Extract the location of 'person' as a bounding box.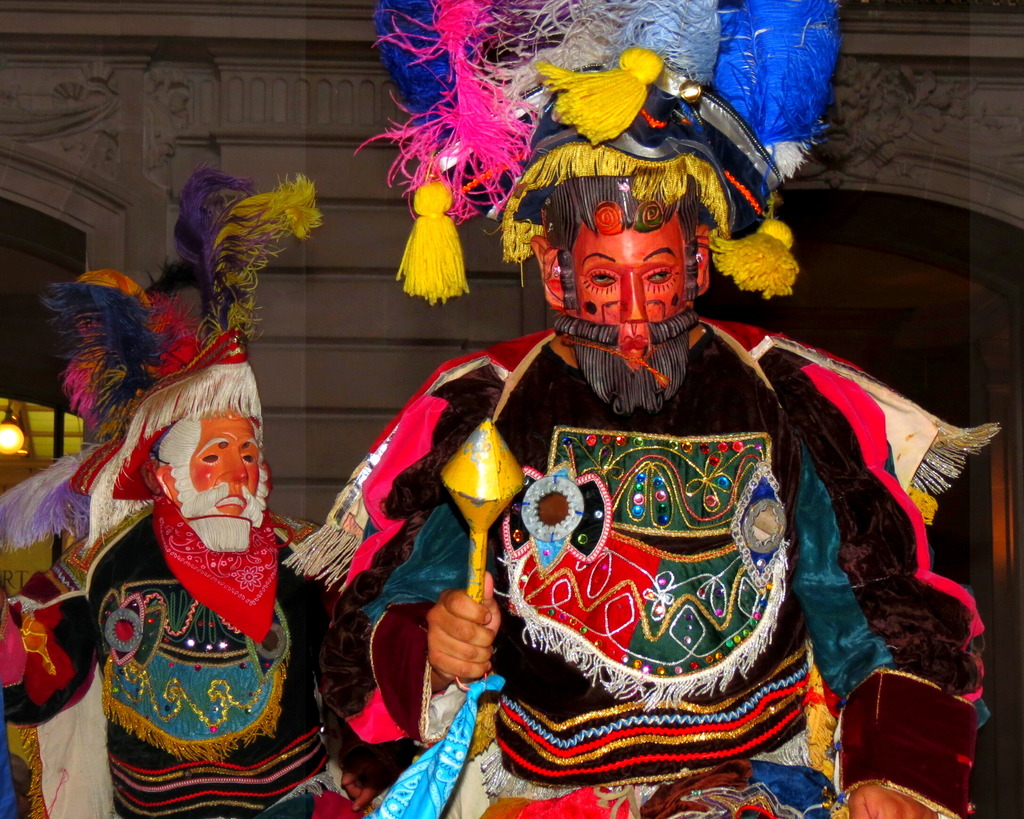
bbox=[278, 0, 995, 818].
